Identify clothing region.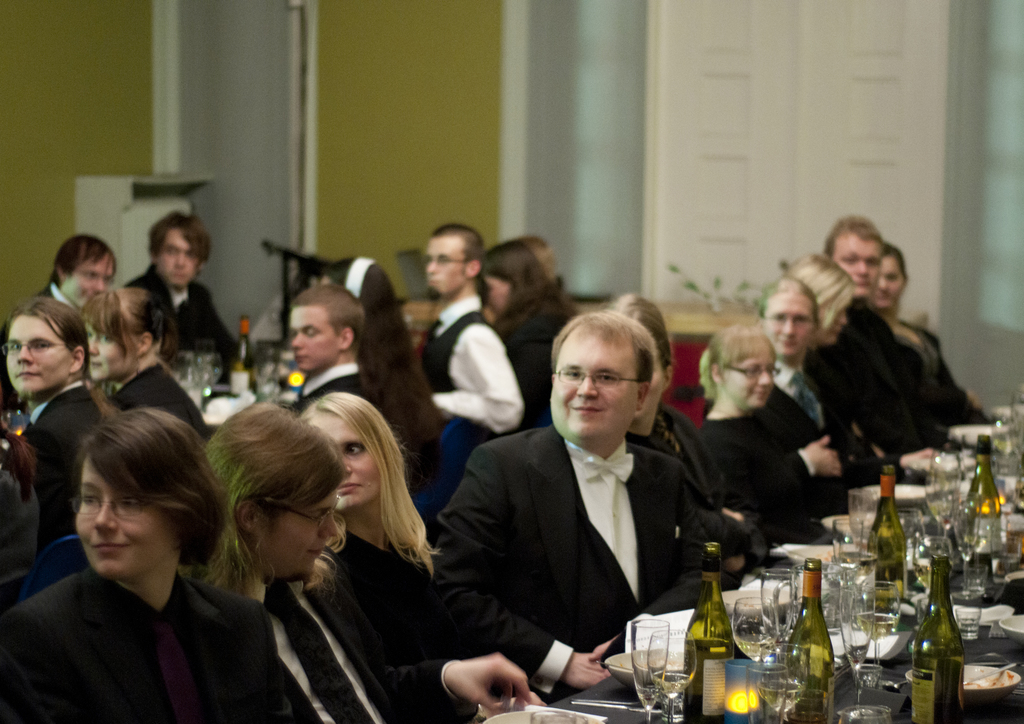
Region: <box>814,263,979,507</box>.
